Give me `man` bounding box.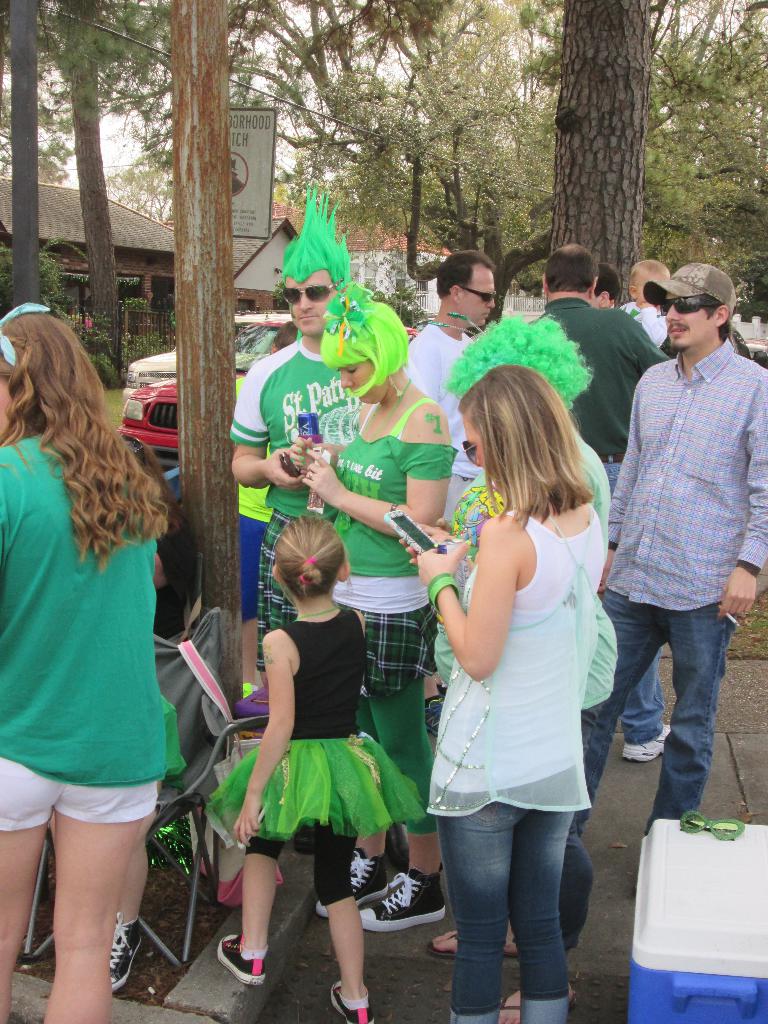
(left=397, top=252, right=495, bottom=588).
